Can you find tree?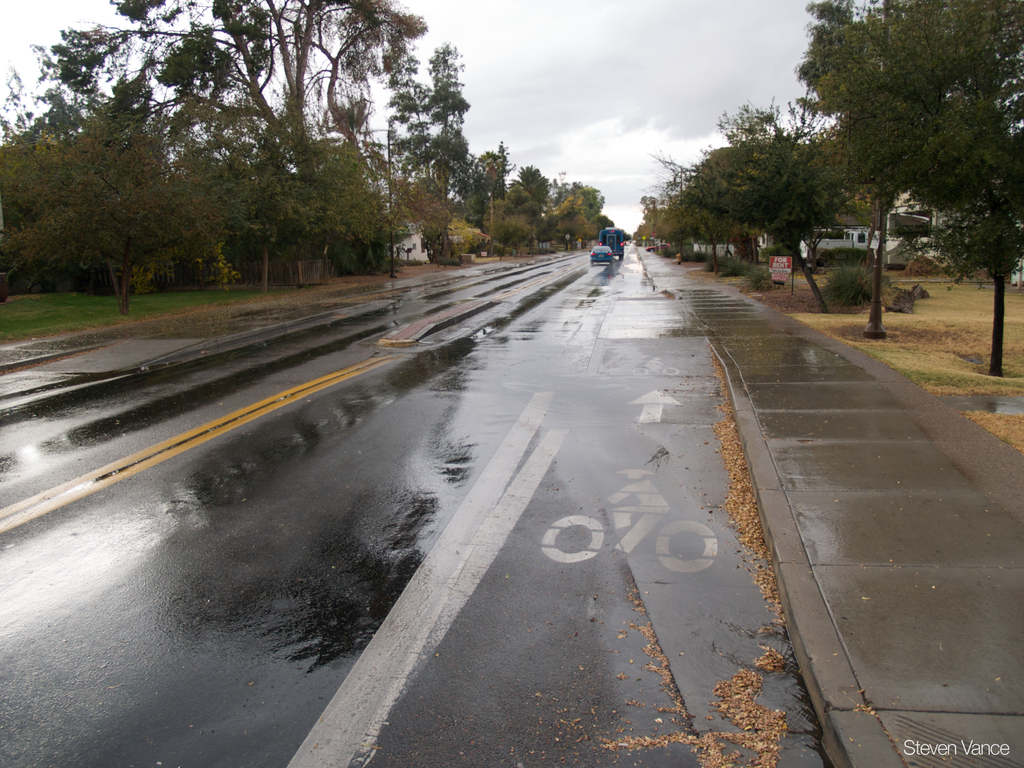
Yes, bounding box: [382,36,427,192].
